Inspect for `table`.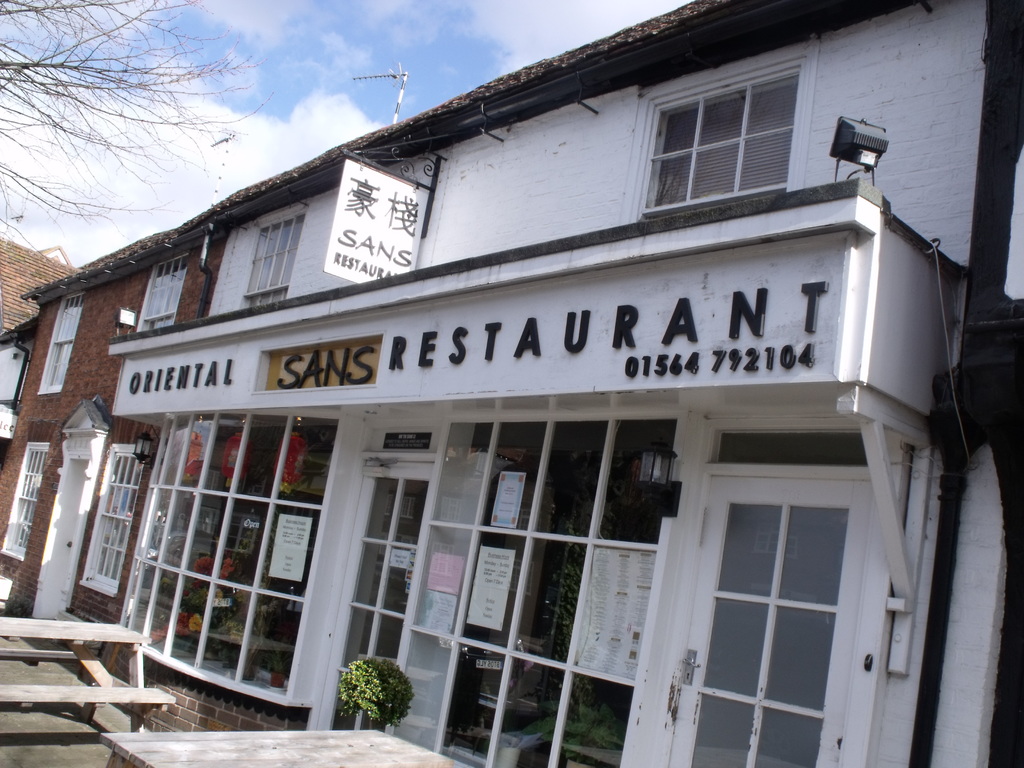
Inspection: {"left": 0, "top": 621, "right": 175, "bottom": 735}.
